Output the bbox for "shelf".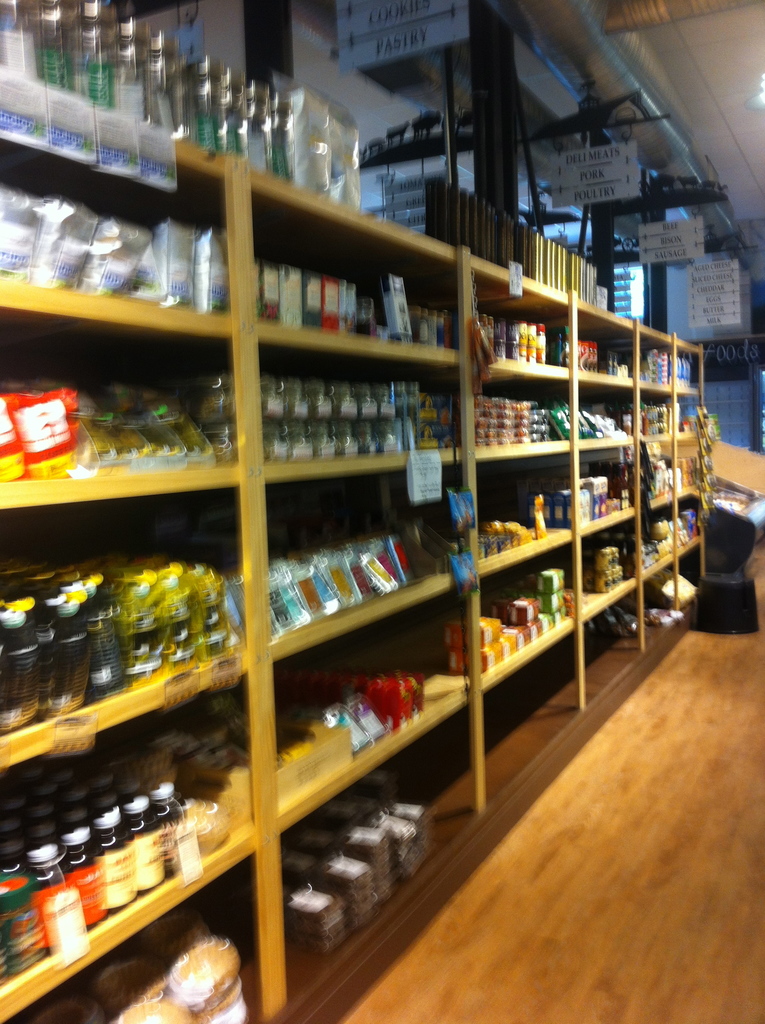
x1=670 y1=396 x2=698 y2=438.
